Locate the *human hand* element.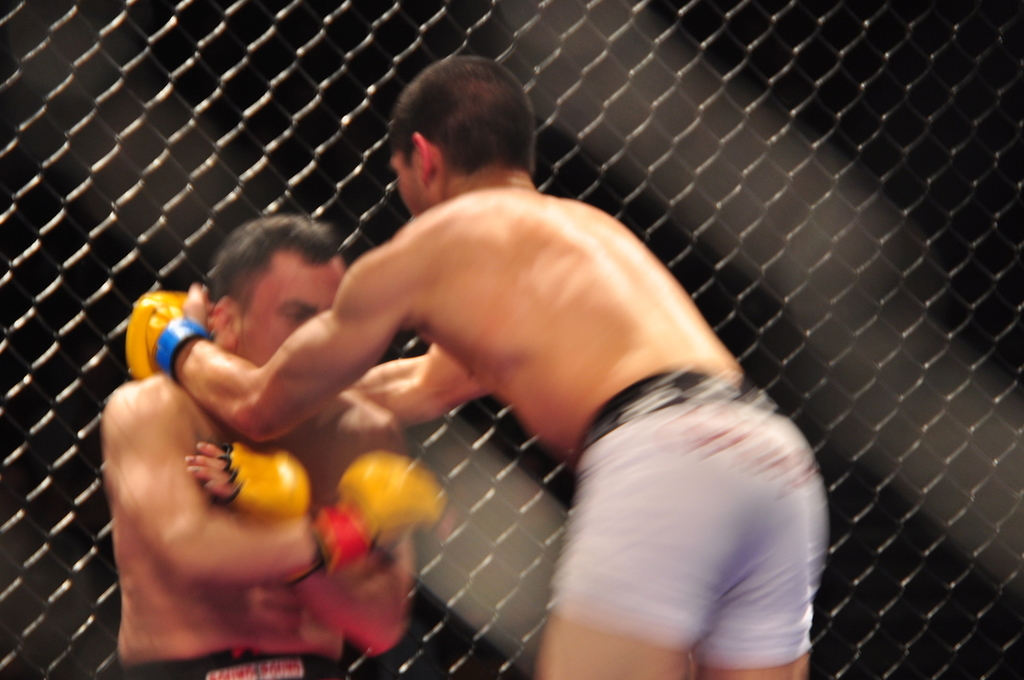
Element bbox: {"left": 185, "top": 443, "right": 237, "bottom": 497}.
